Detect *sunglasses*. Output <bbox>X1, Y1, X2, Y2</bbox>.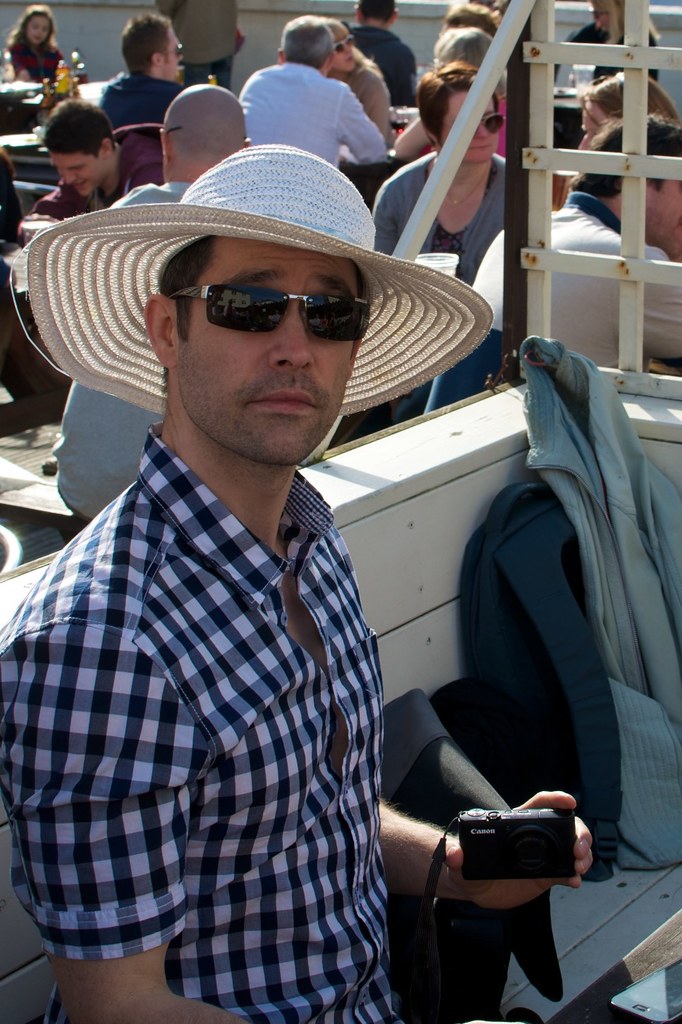
<bbox>171, 284, 369, 344</bbox>.
